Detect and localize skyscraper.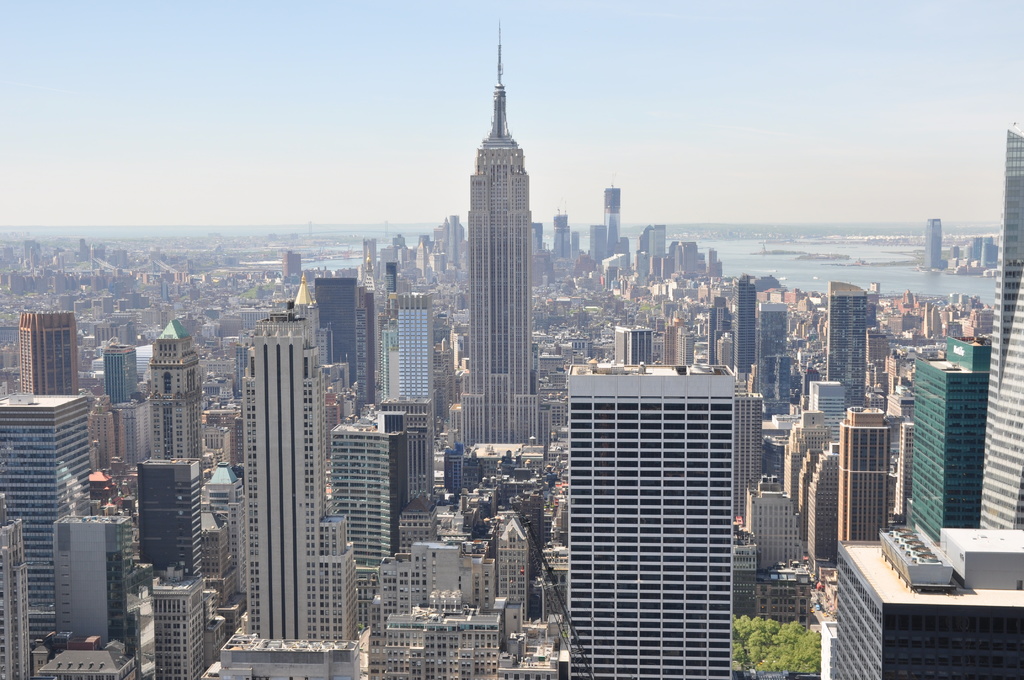
Localized at BBox(241, 330, 362, 646).
